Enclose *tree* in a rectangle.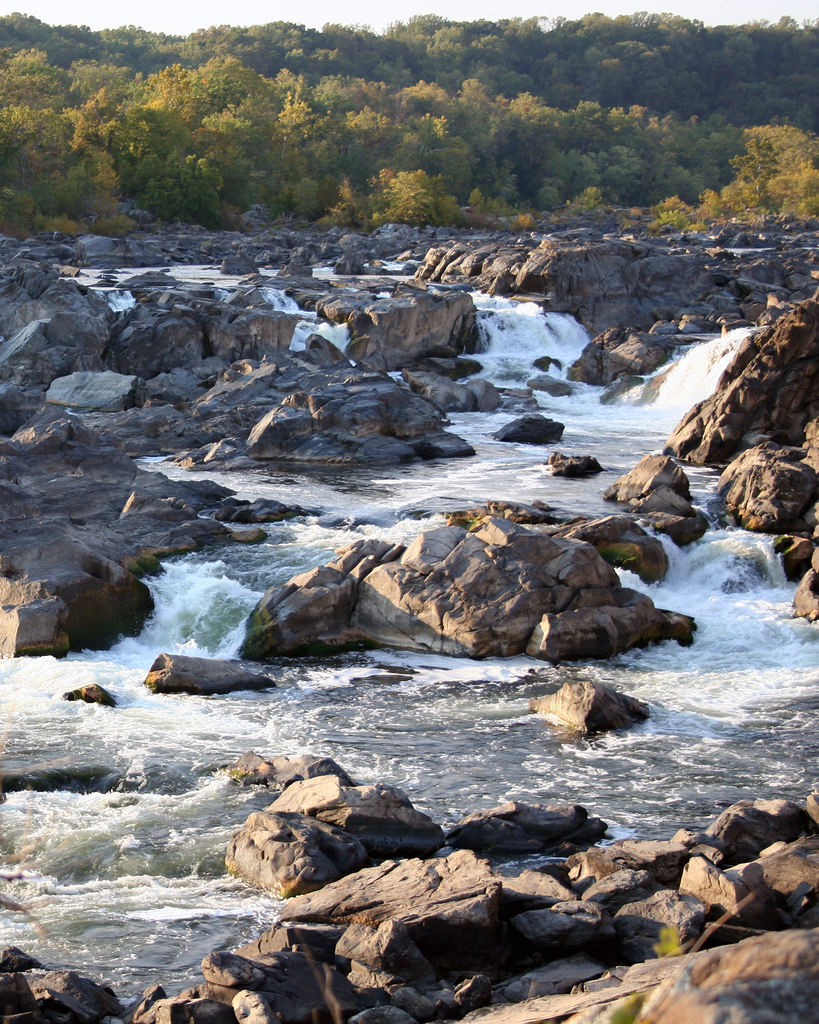
select_region(0, 97, 95, 226).
